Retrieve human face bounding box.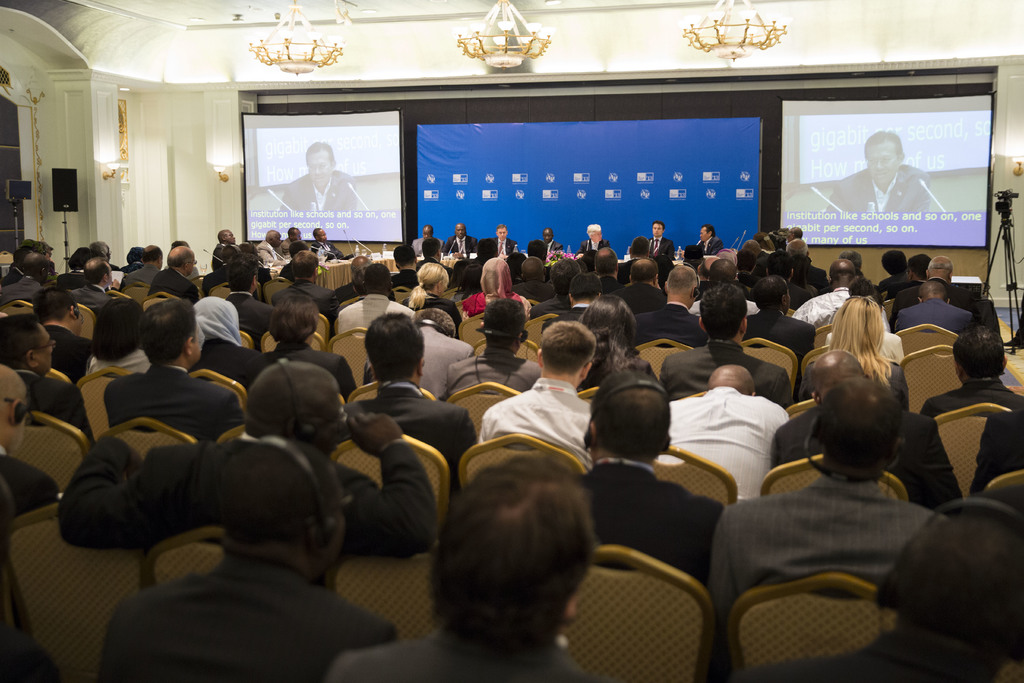
Bounding box: [x1=307, y1=149, x2=332, y2=190].
